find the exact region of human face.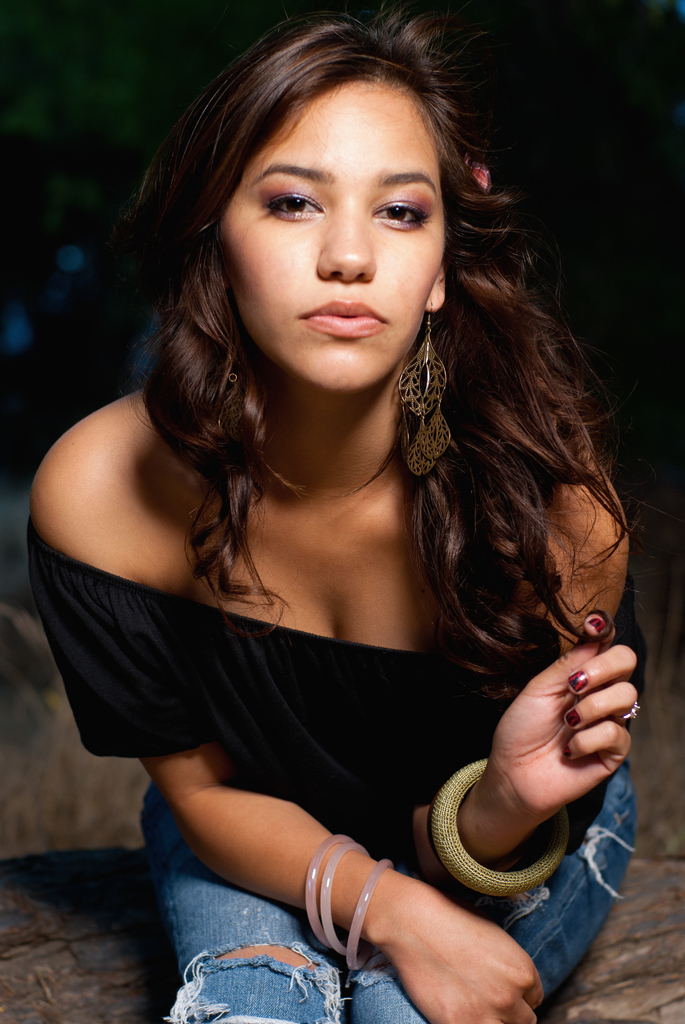
Exact region: x1=216 y1=83 x2=427 y2=386.
